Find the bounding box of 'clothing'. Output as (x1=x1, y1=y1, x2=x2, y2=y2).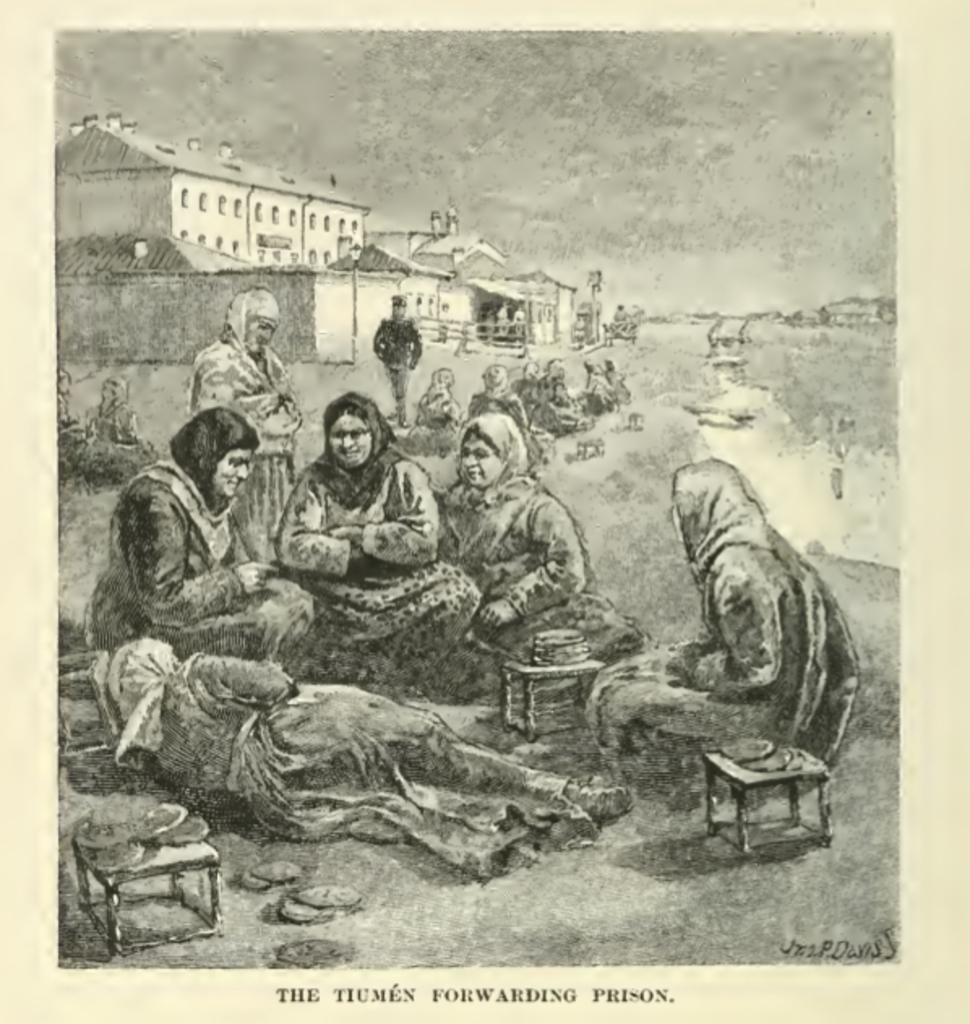
(x1=368, y1=315, x2=420, y2=398).
